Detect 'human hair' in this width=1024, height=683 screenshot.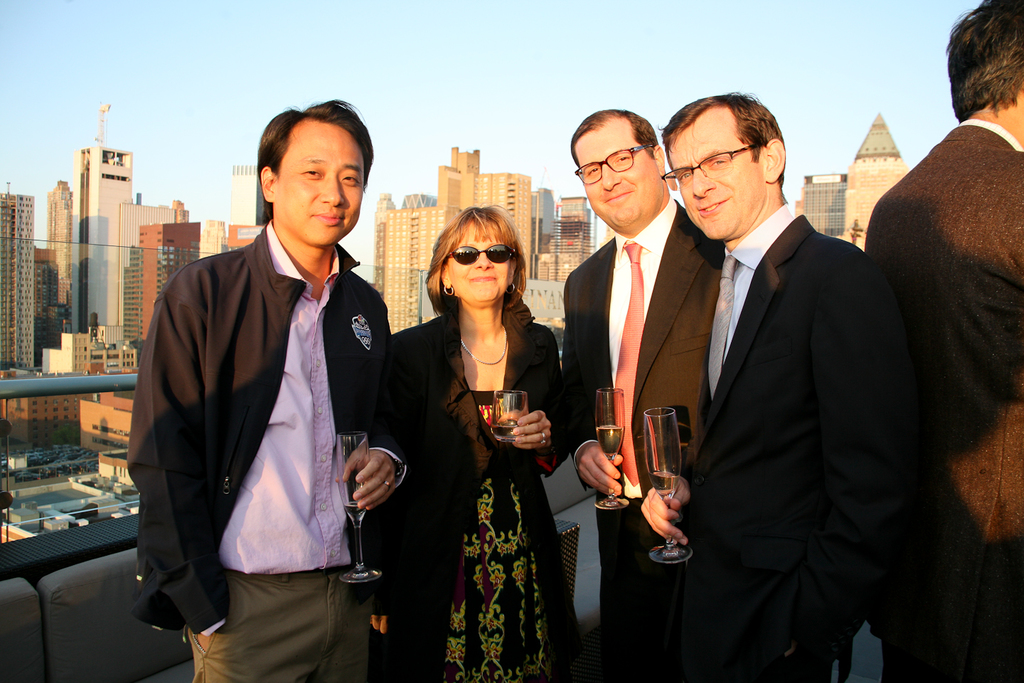
Detection: bbox(943, 0, 1023, 128).
